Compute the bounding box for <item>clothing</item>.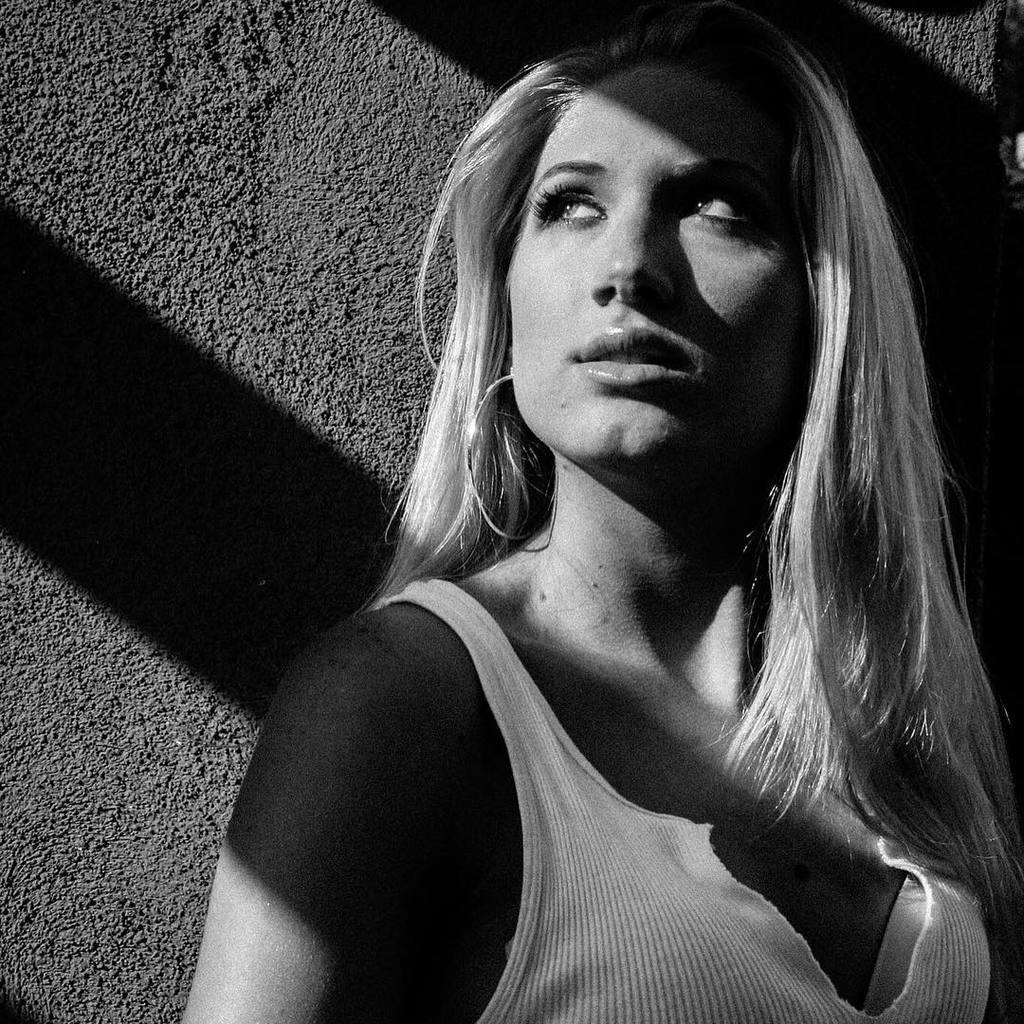
x1=261 y1=544 x2=891 y2=1006.
